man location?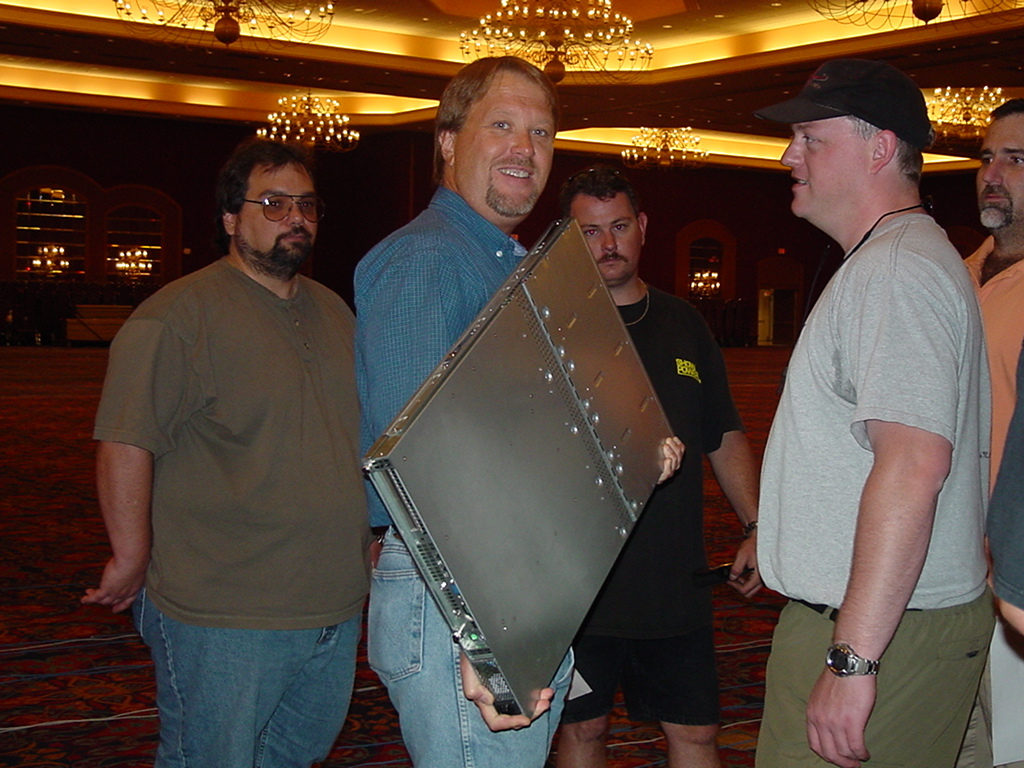
bbox(84, 97, 389, 748)
